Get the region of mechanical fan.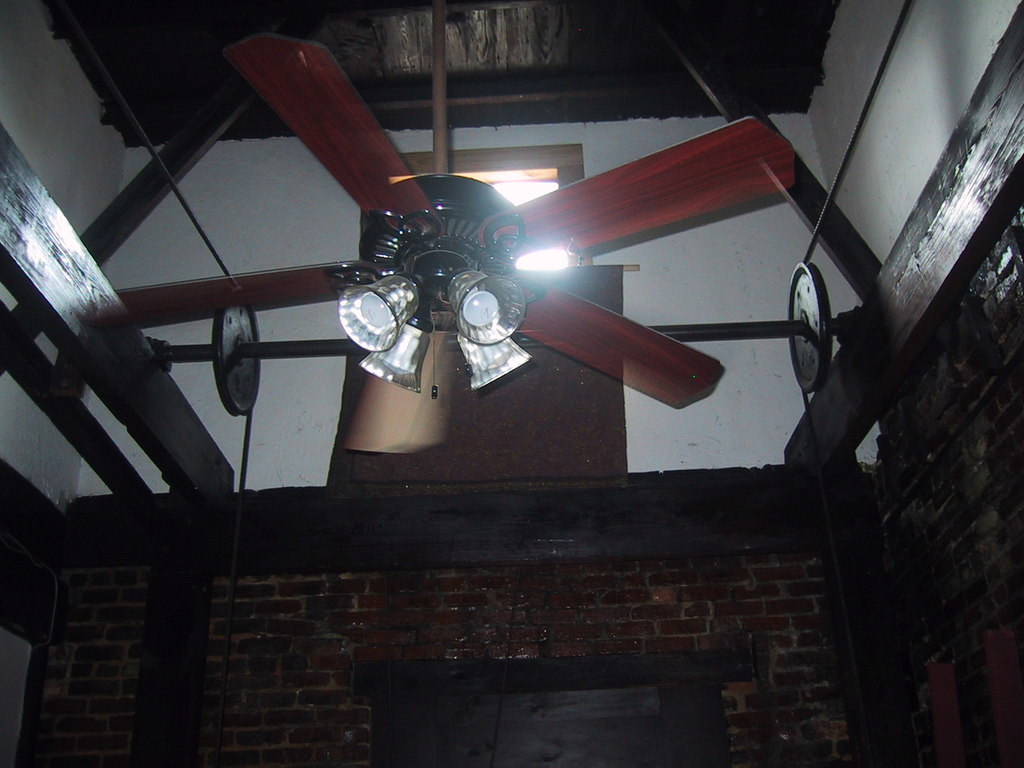
x1=120, y1=0, x2=793, y2=409.
